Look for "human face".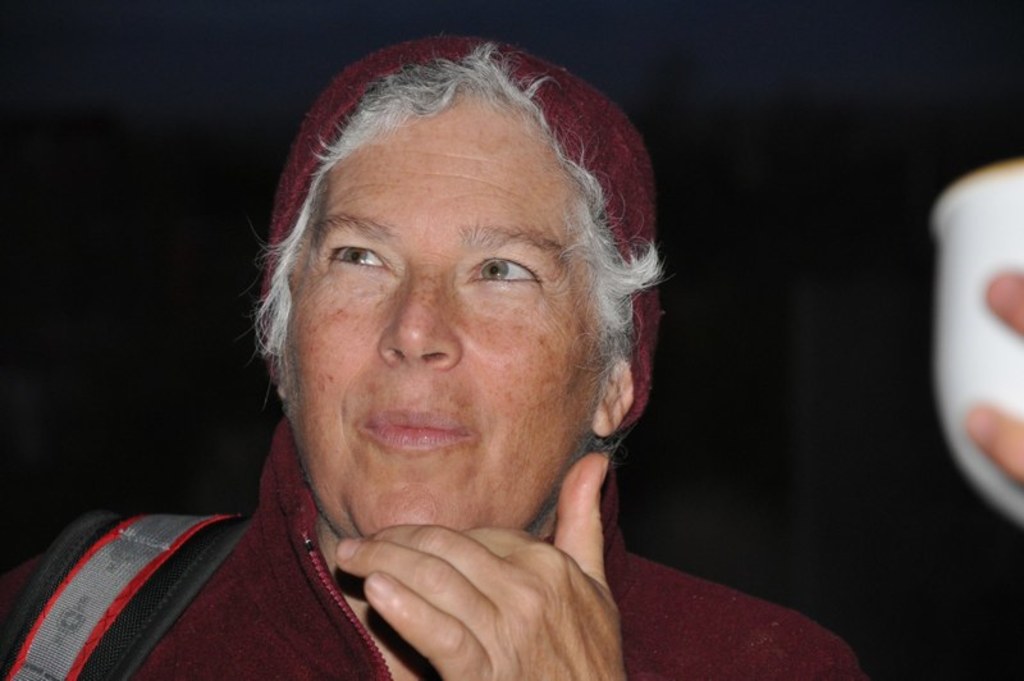
Found: <box>291,97,599,545</box>.
